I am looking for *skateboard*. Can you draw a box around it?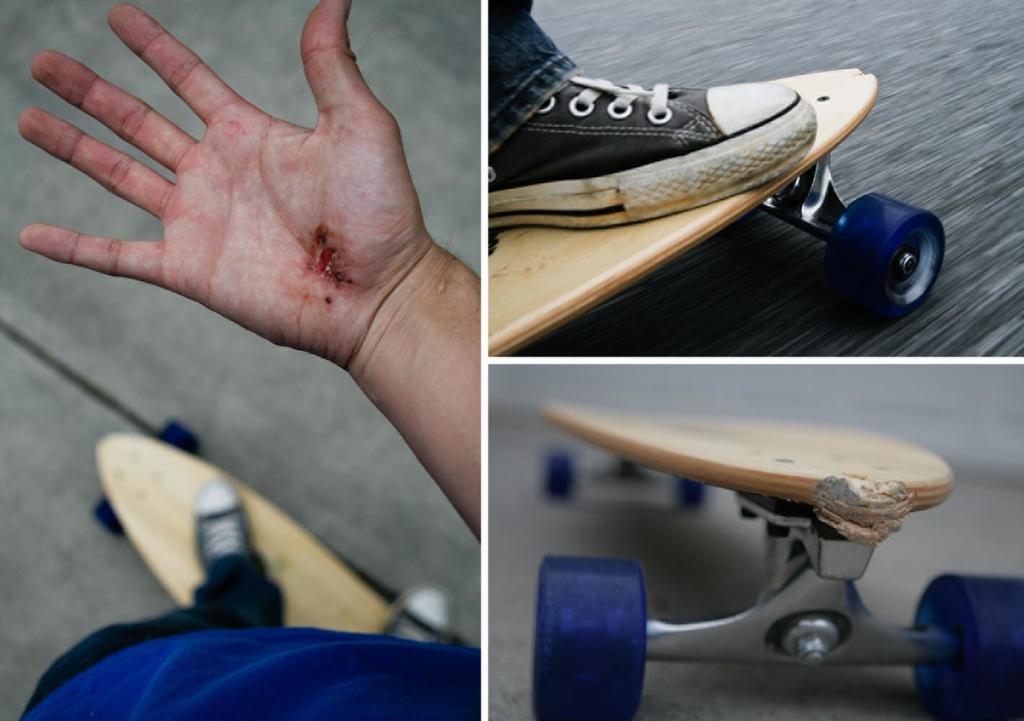
Sure, the bounding box is <bbox>94, 416, 402, 640</bbox>.
